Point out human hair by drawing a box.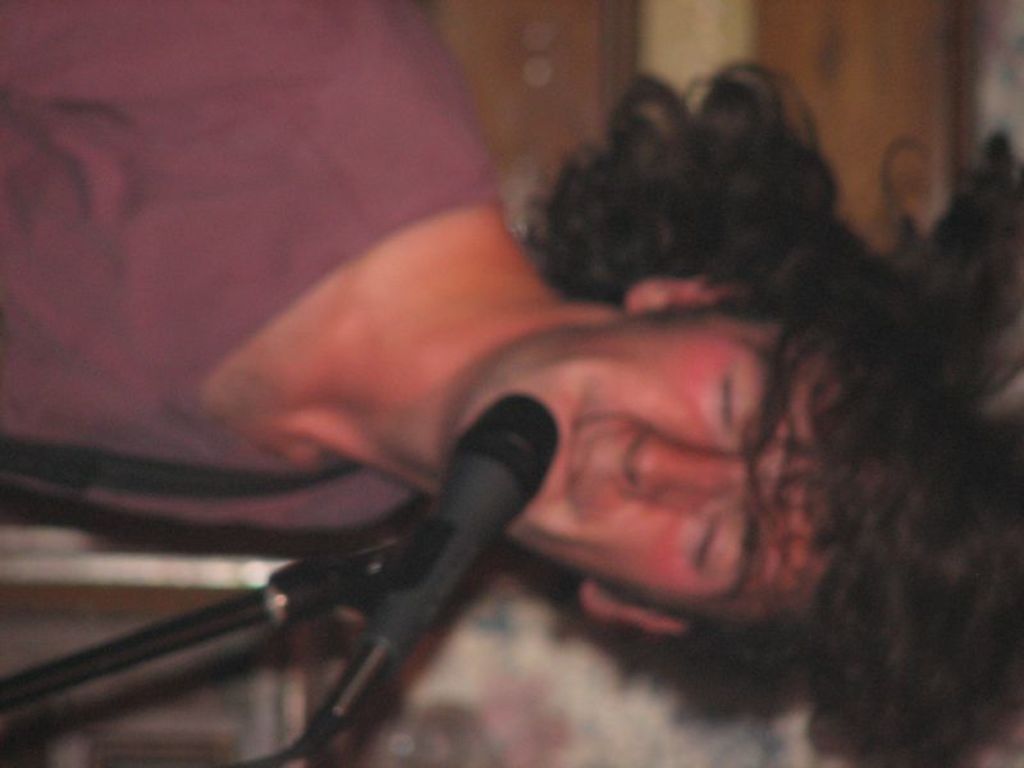
[503,52,1023,767].
